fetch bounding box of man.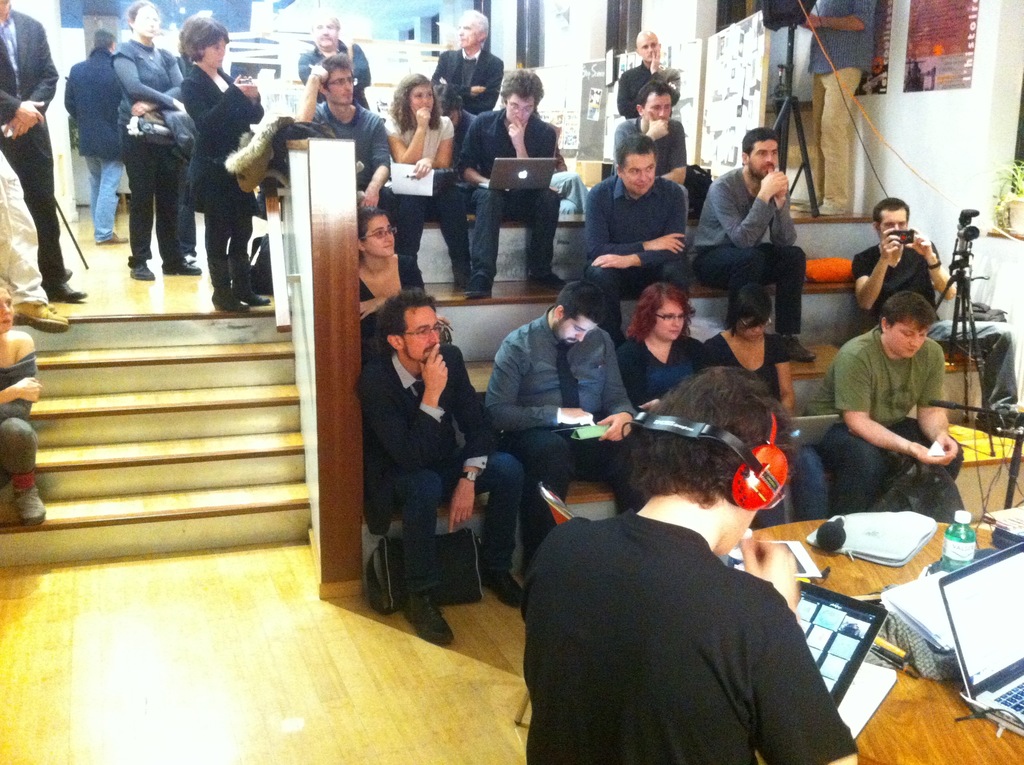
Bbox: box=[451, 71, 564, 291].
